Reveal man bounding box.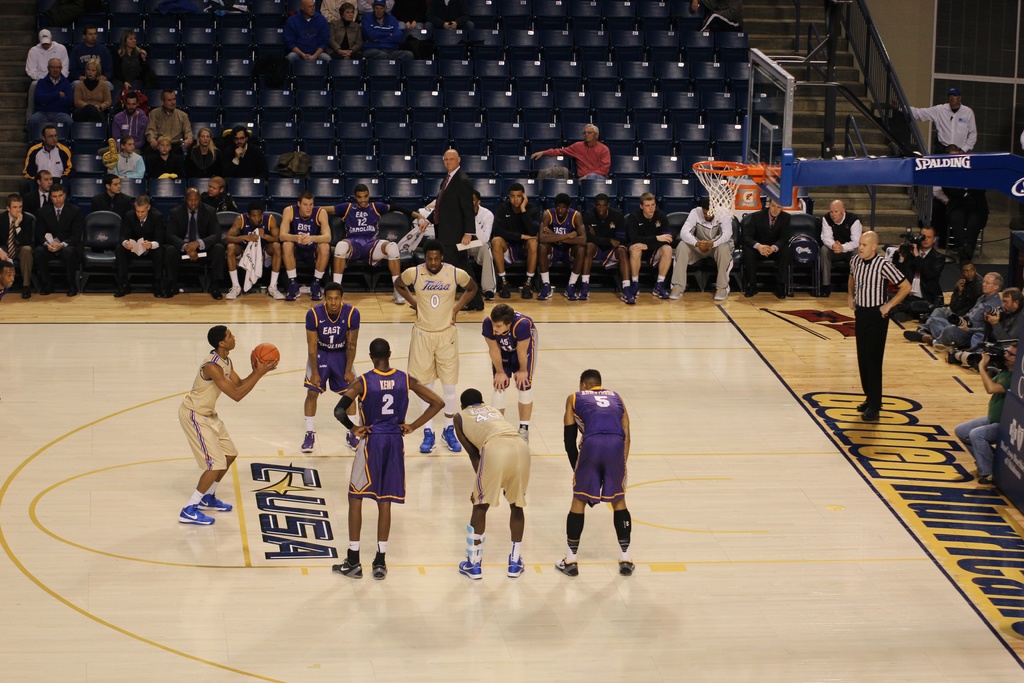
Revealed: 84:173:132:212.
